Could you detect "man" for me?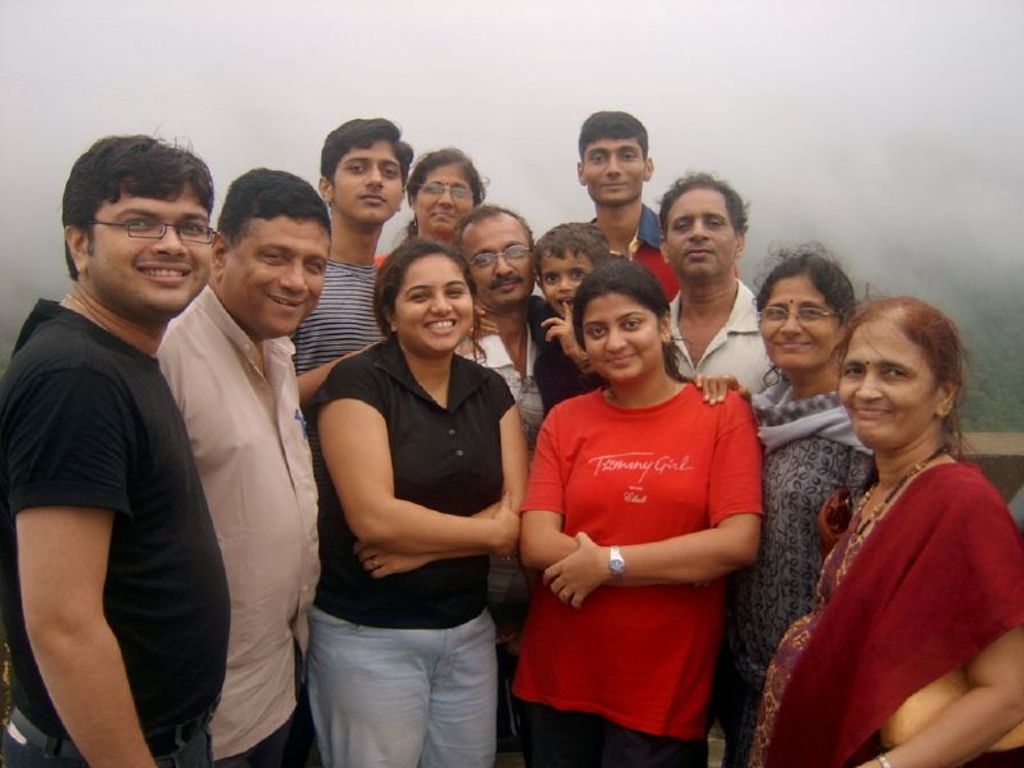
Detection result: select_region(155, 160, 389, 767).
